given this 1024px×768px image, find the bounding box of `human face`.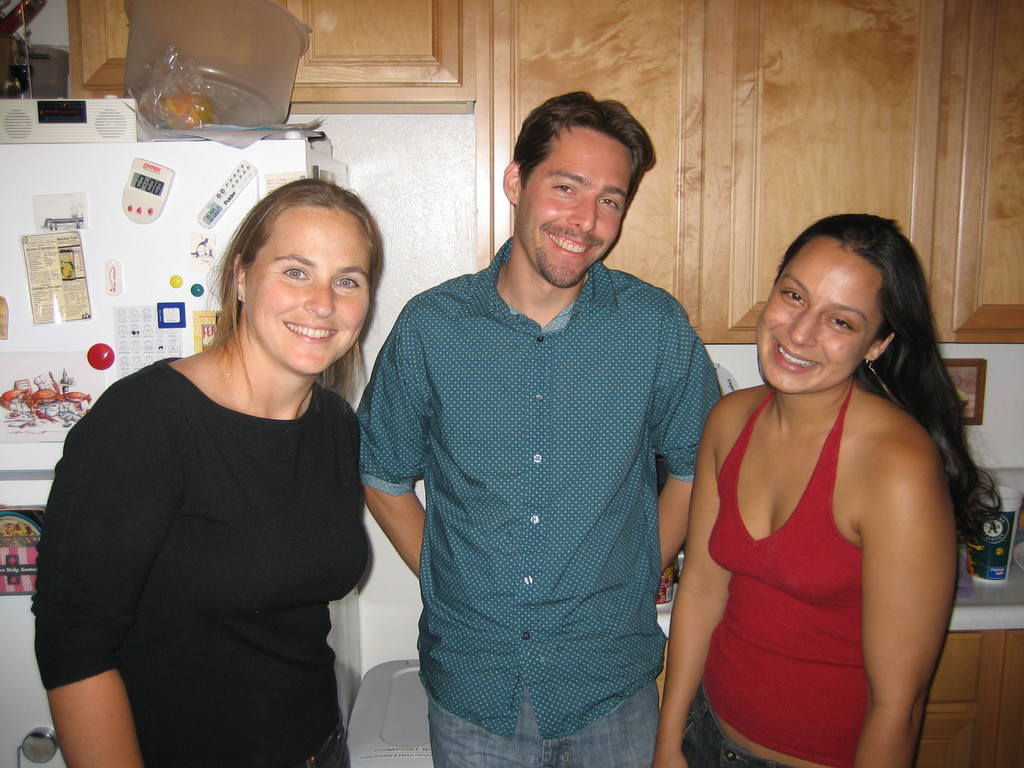
bbox=[511, 123, 641, 288].
